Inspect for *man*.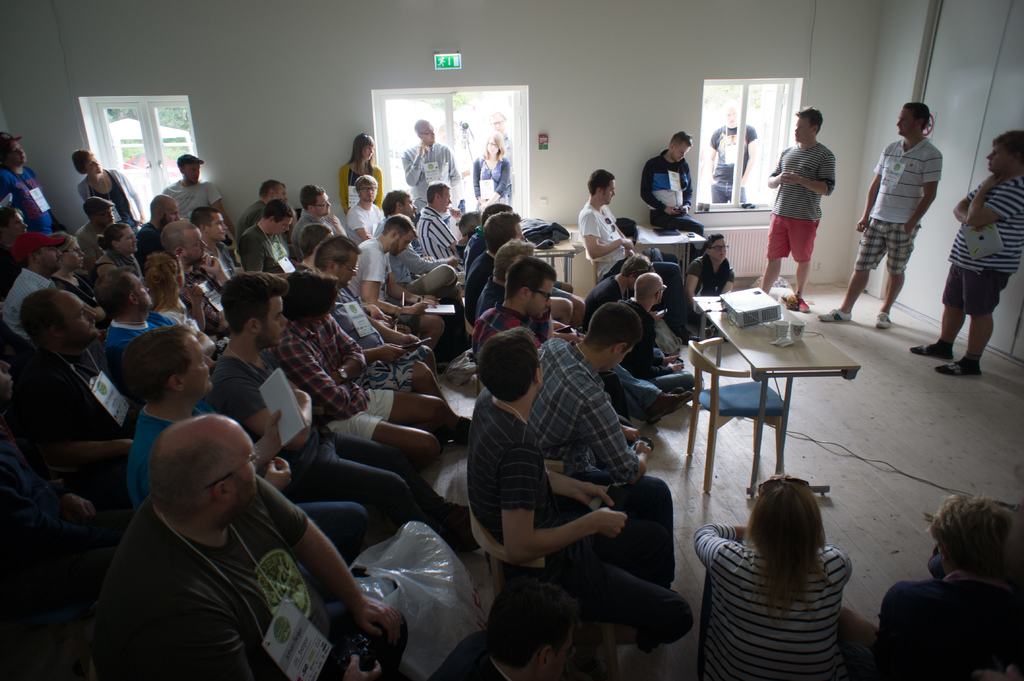
Inspection: 237, 198, 293, 275.
